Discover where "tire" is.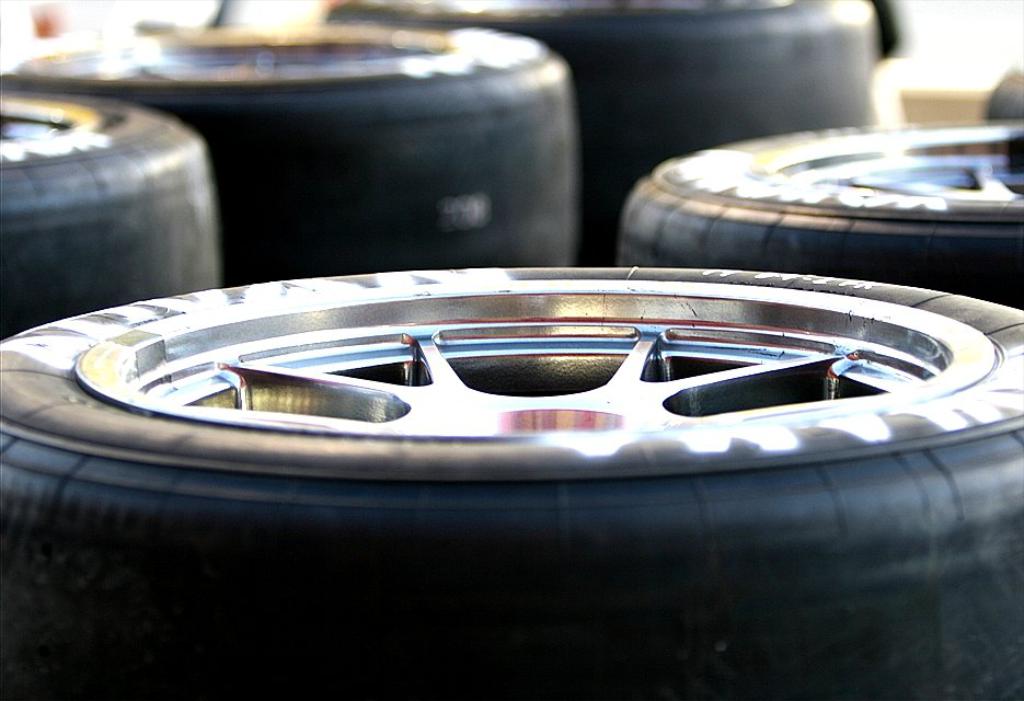
Discovered at {"left": 986, "top": 65, "right": 1023, "bottom": 128}.
